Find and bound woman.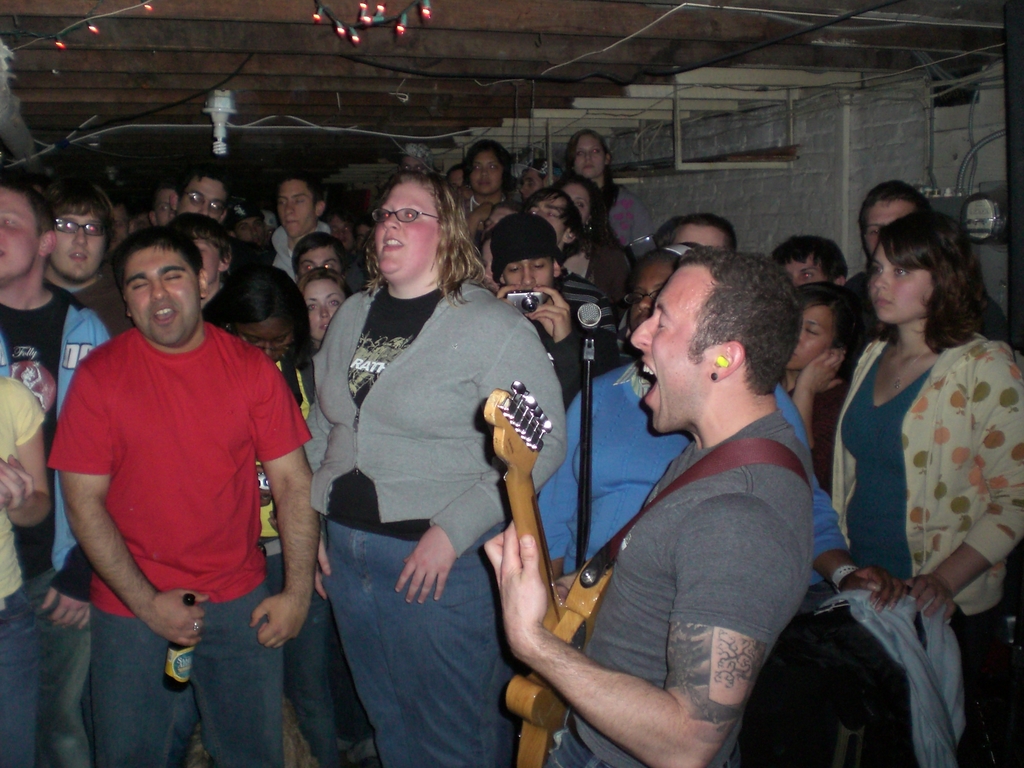
Bound: box(565, 130, 659, 254).
